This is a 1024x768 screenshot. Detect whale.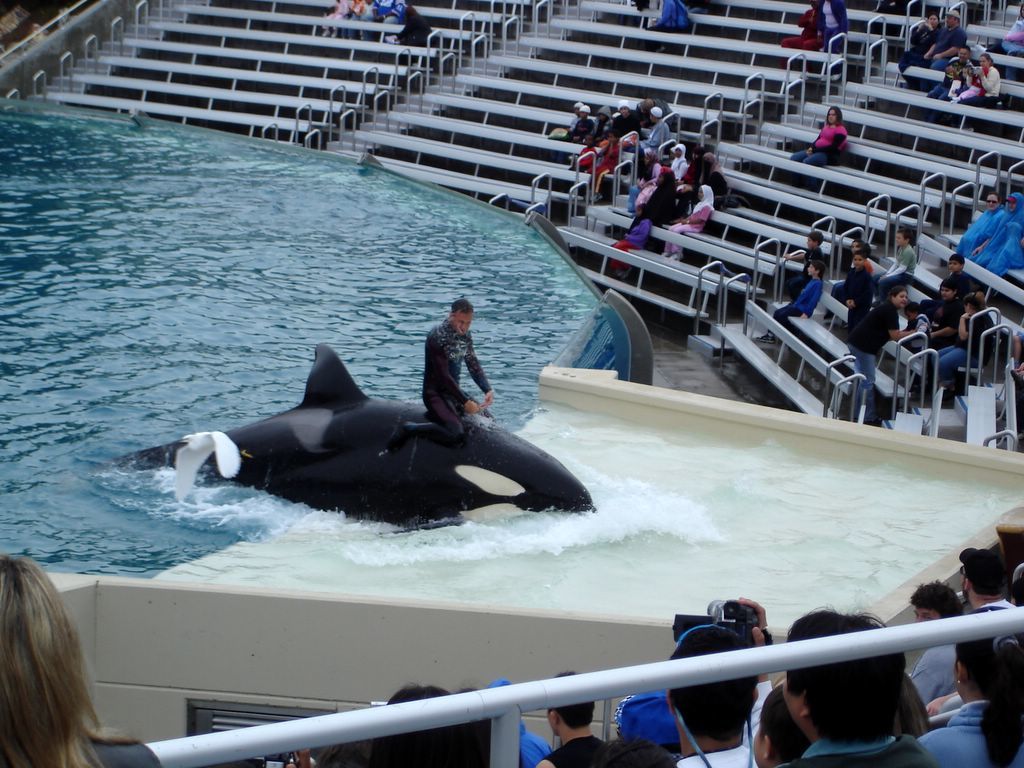
crop(109, 342, 593, 526).
